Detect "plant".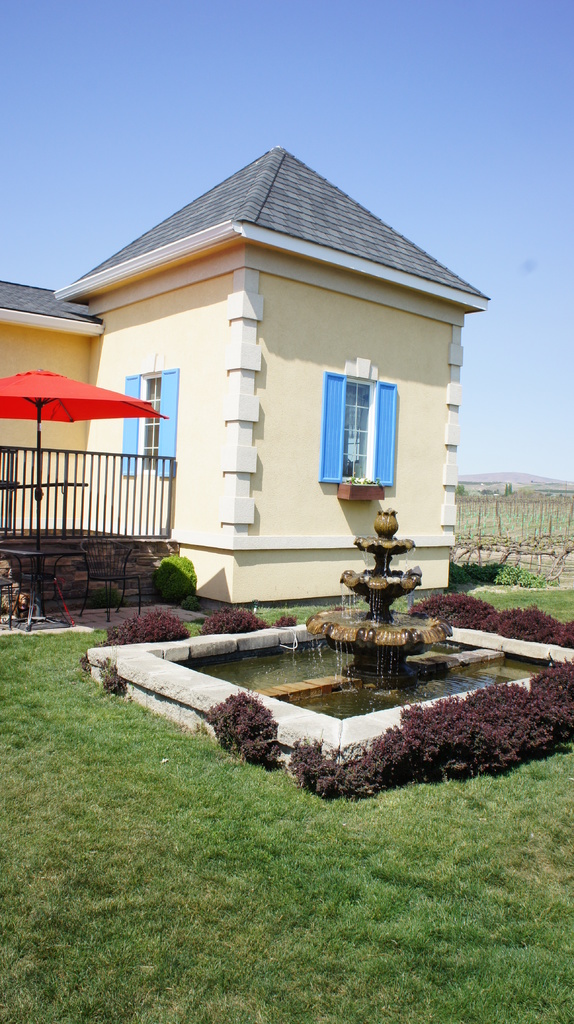
Detected at (274,729,413,813).
